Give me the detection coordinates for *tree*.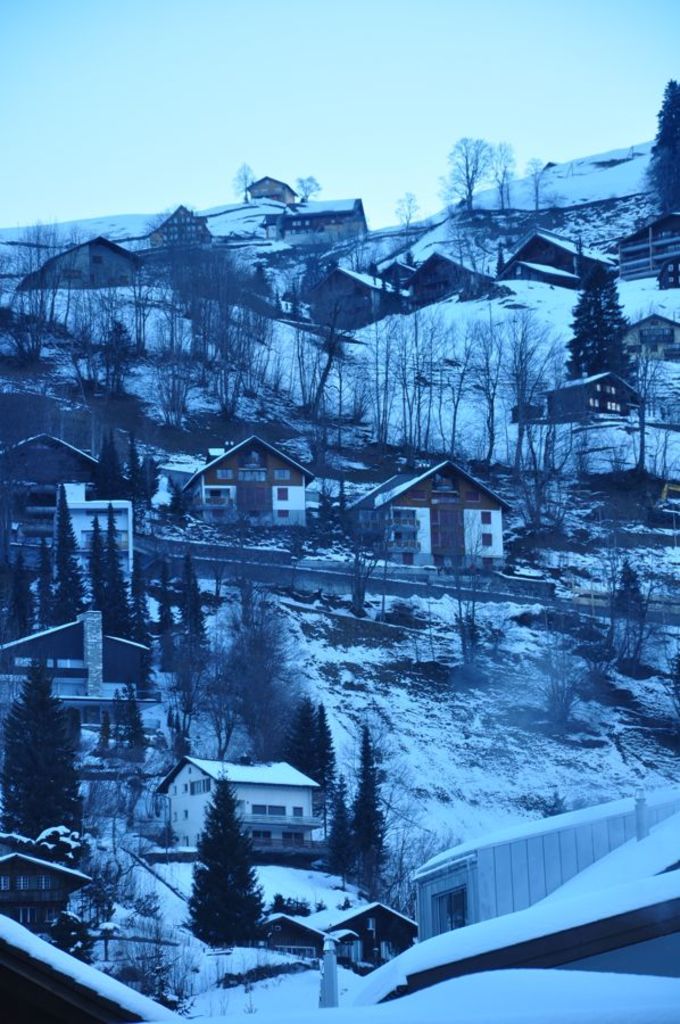
x1=637 y1=69 x2=679 y2=215.
